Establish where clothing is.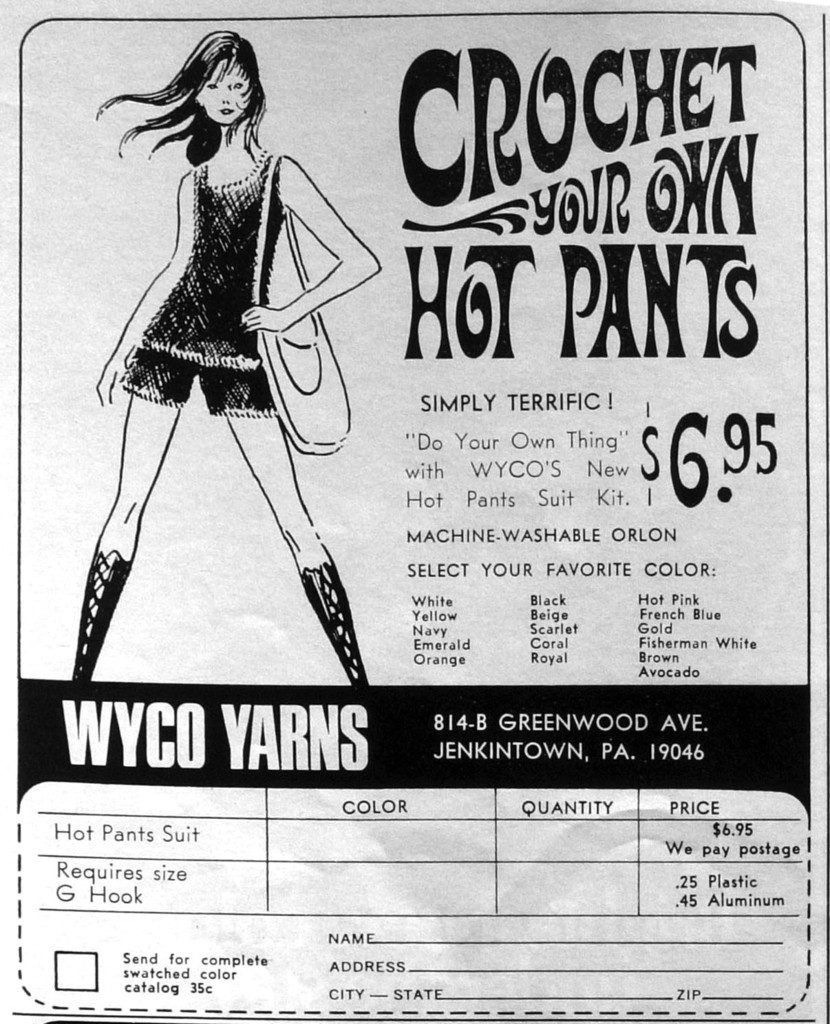
Established at <region>114, 98, 339, 416</region>.
